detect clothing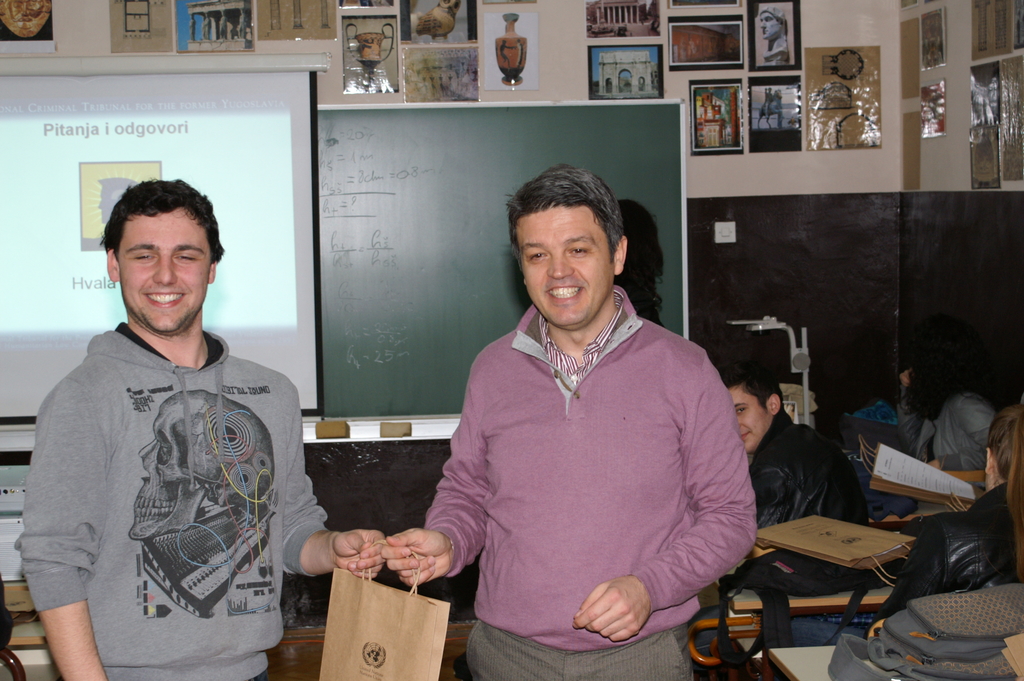
x1=897 y1=390 x2=996 y2=469
